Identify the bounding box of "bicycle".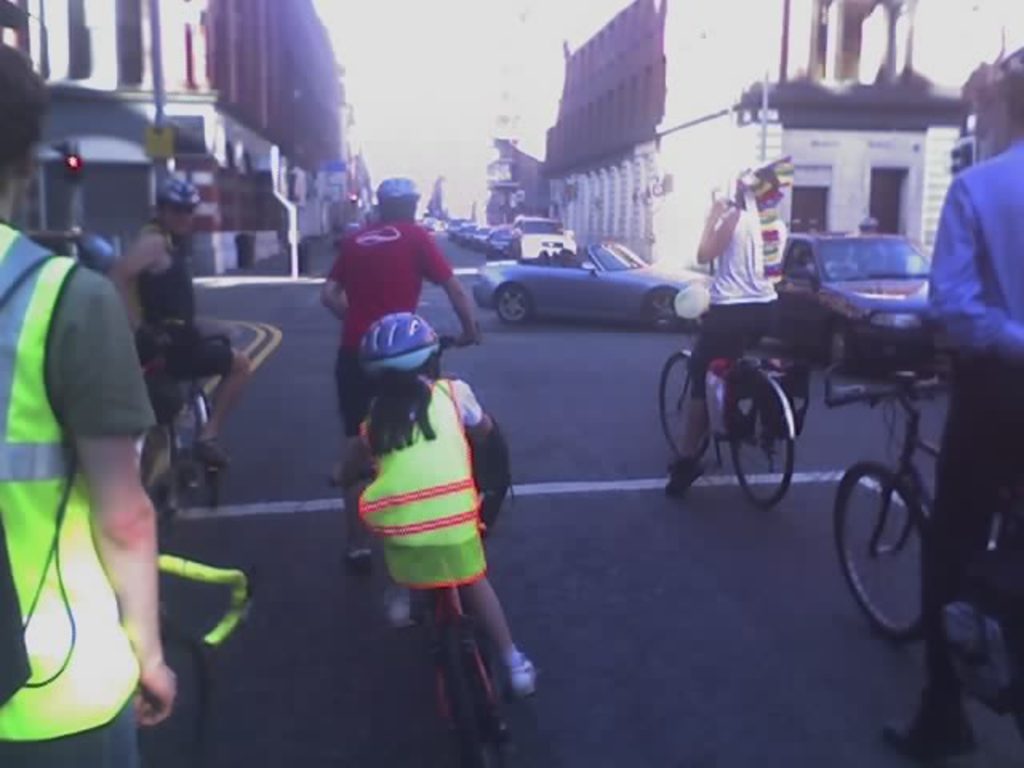
locate(134, 333, 232, 566).
